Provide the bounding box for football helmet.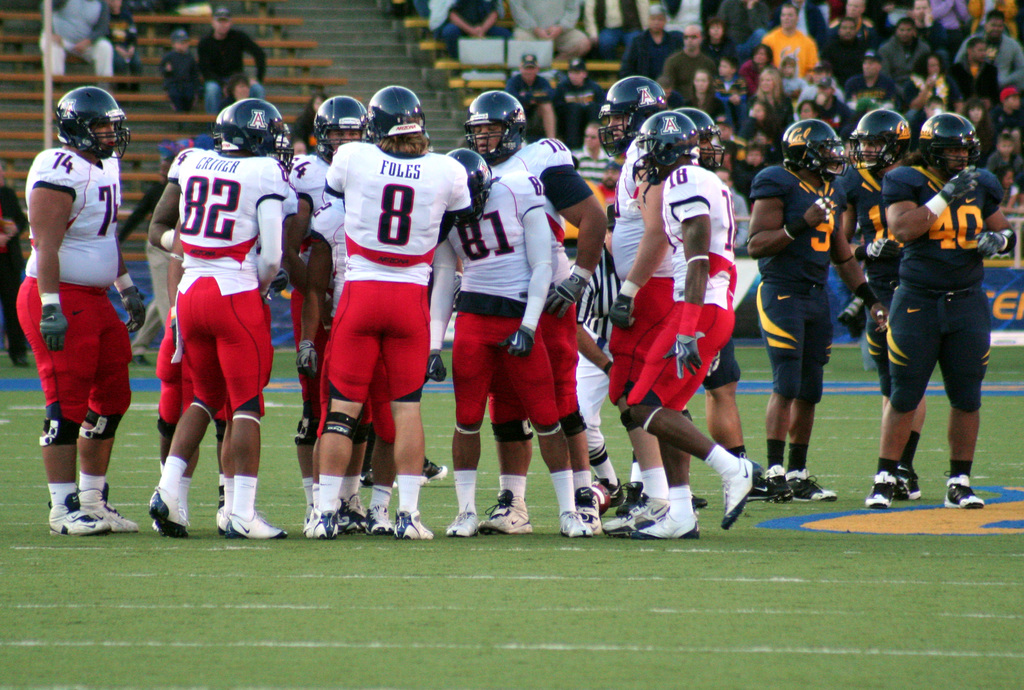
select_region(601, 76, 666, 163).
